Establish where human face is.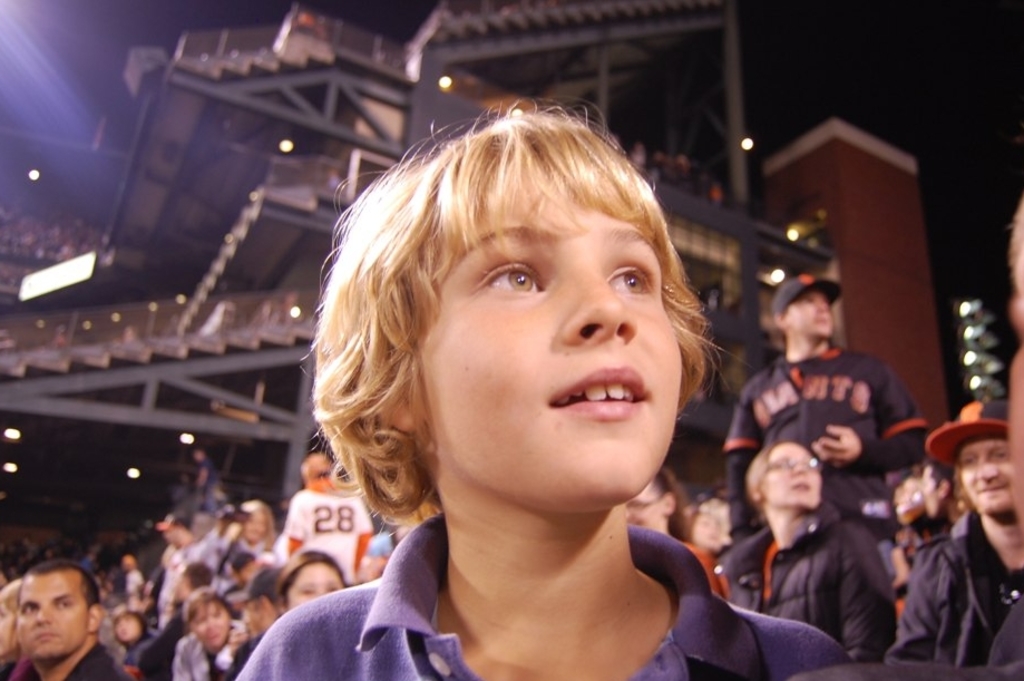
Established at box=[962, 437, 1014, 515].
